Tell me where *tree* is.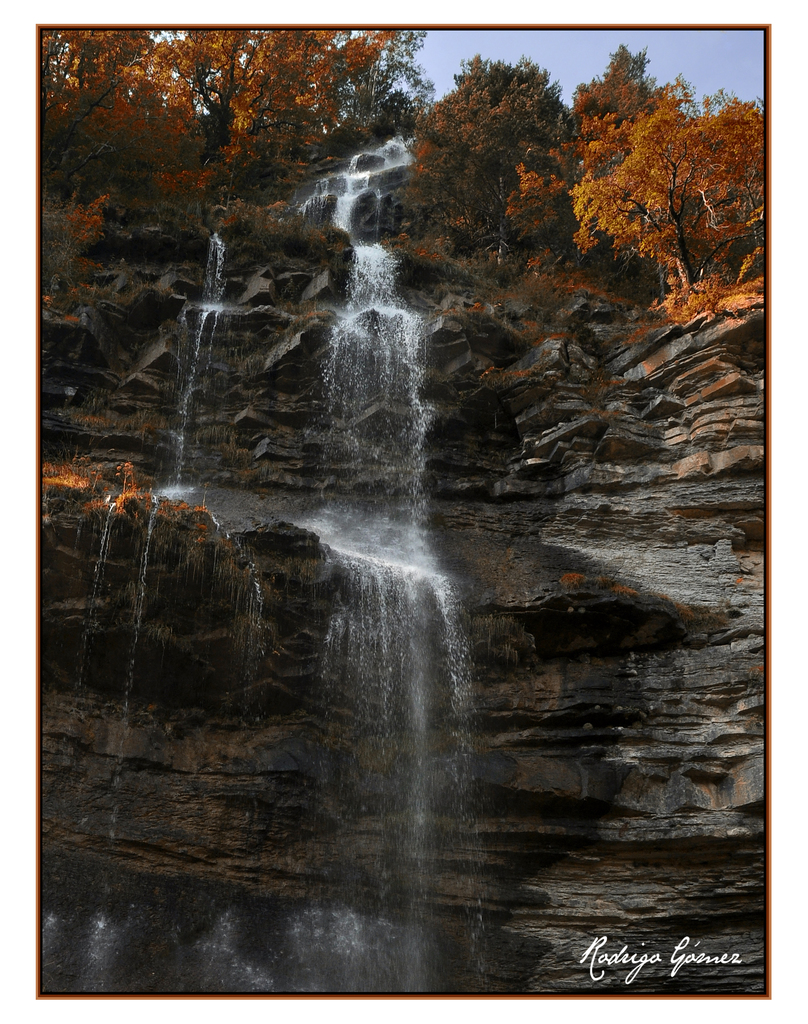
*tree* is at {"x1": 569, "y1": 43, "x2": 698, "y2": 131}.
